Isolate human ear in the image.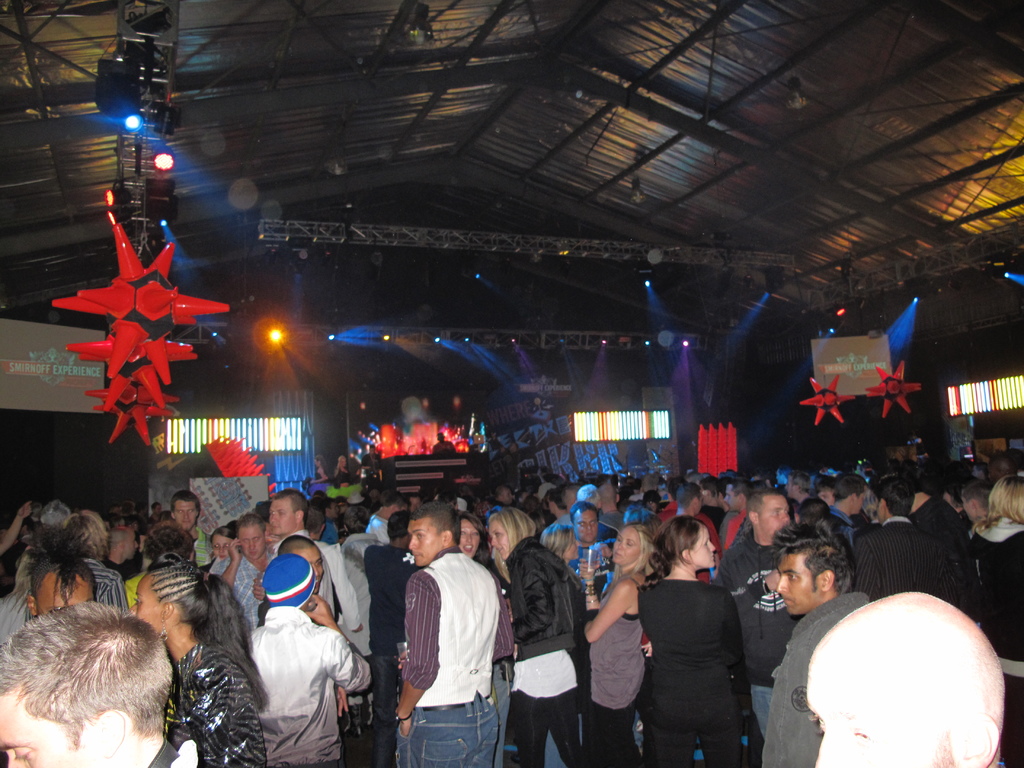
Isolated region: [26, 595, 35, 618].
